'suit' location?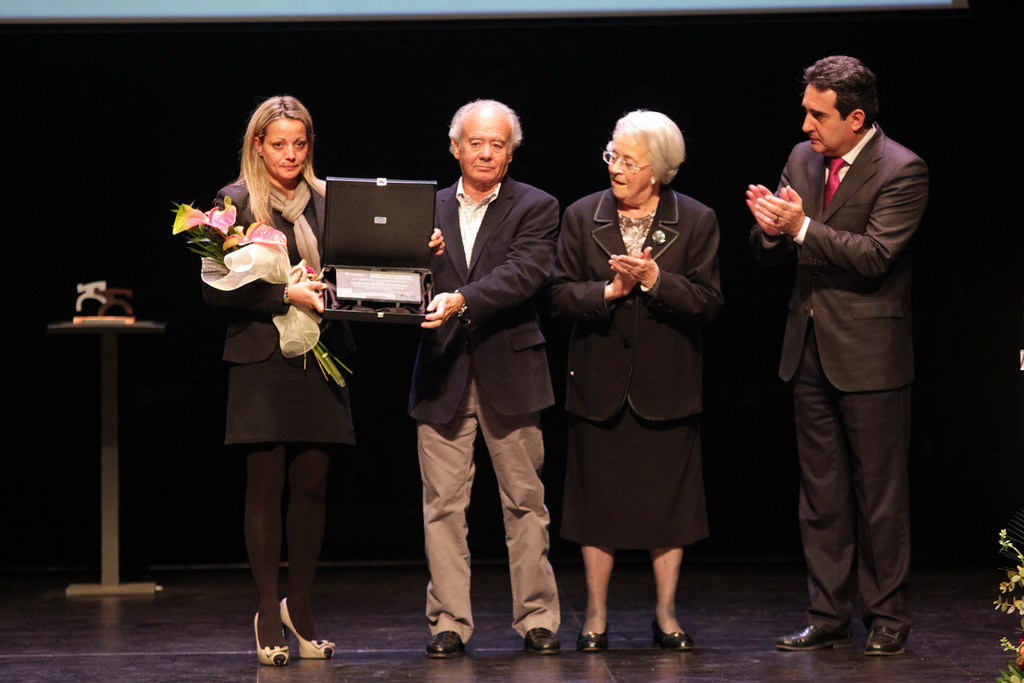
box(403, 173, 564, 427)
